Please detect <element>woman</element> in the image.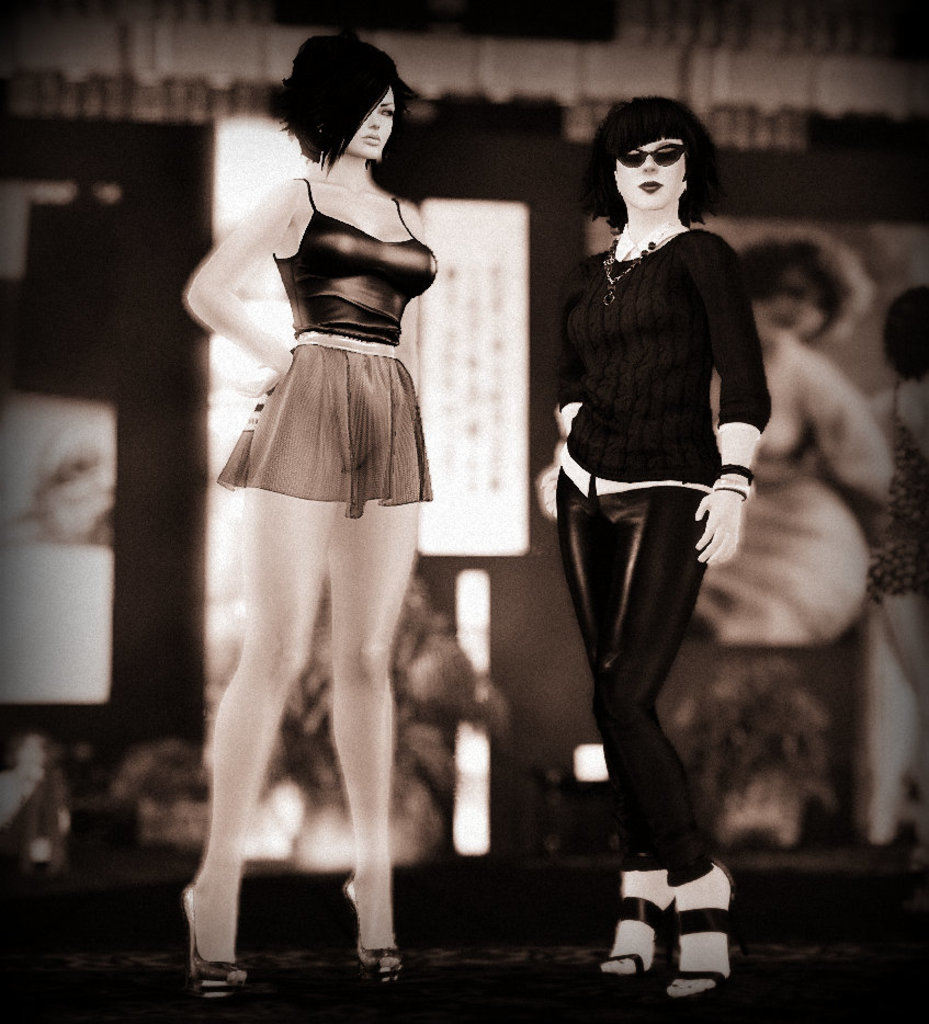
181/33/437/995.
